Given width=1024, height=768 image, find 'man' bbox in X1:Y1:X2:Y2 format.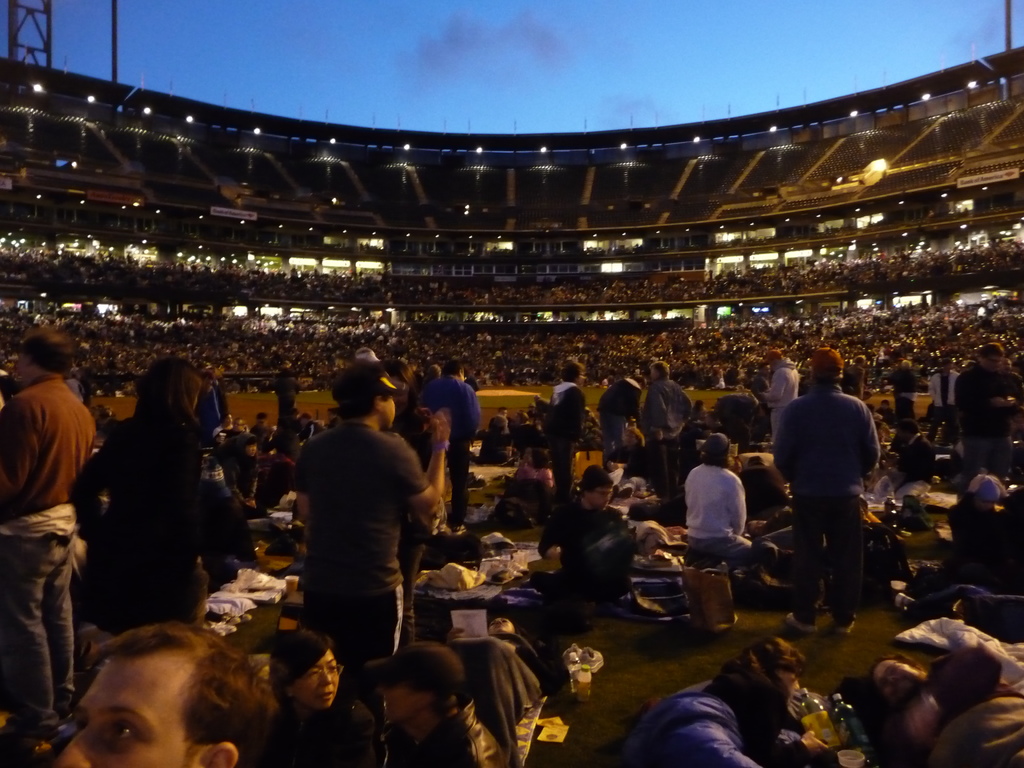
253:409:272:441.
